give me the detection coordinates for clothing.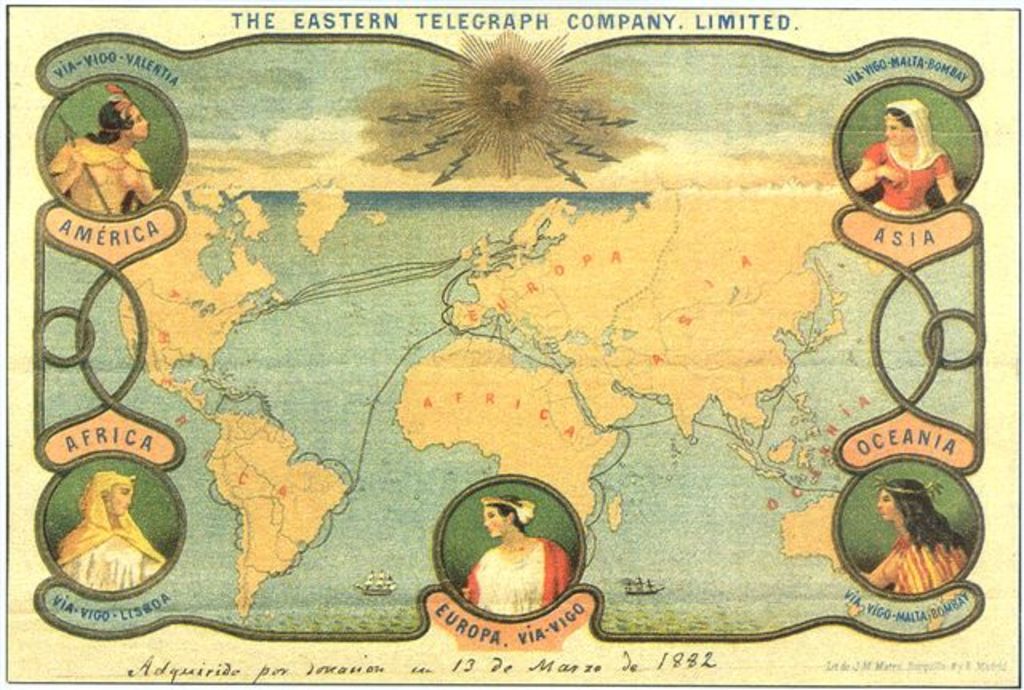
locate(856, 530, 973, 594).
